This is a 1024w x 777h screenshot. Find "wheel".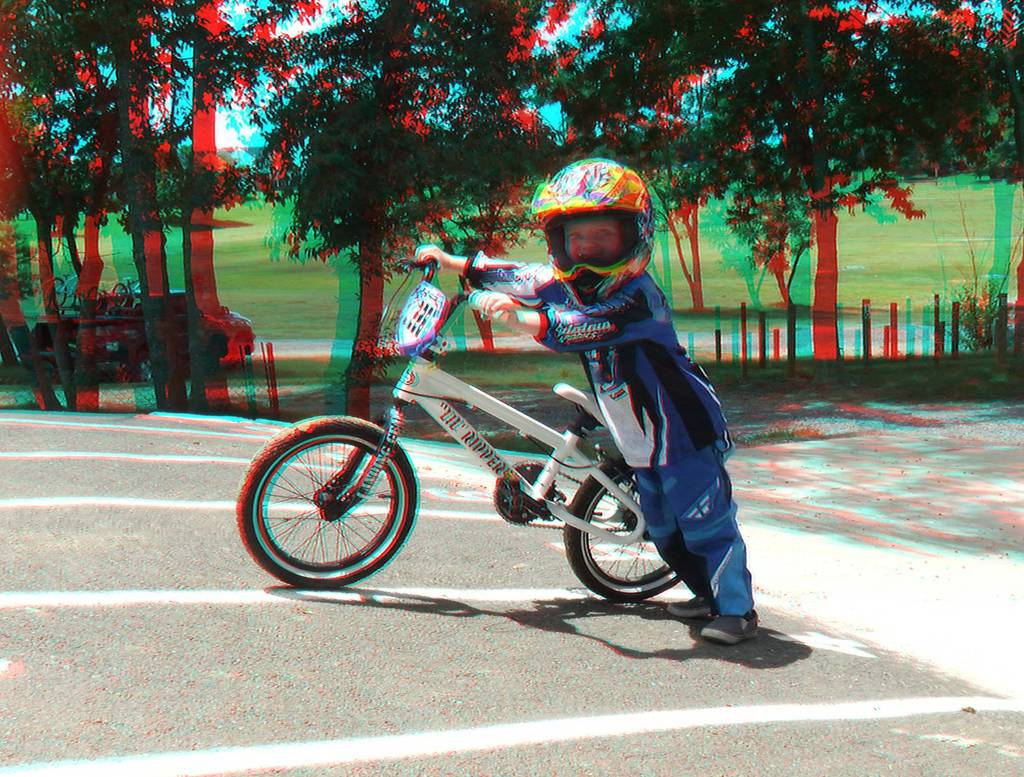
Bounding box: rect(497, 455, 557, 527).
